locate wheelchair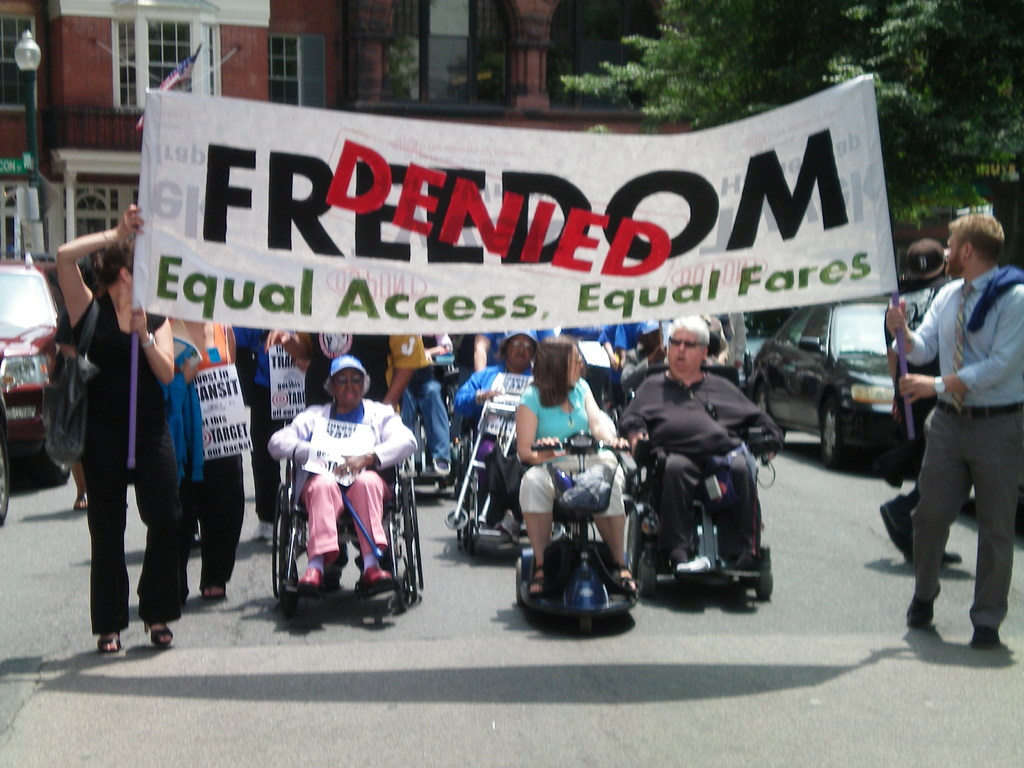
254:436:410:578
